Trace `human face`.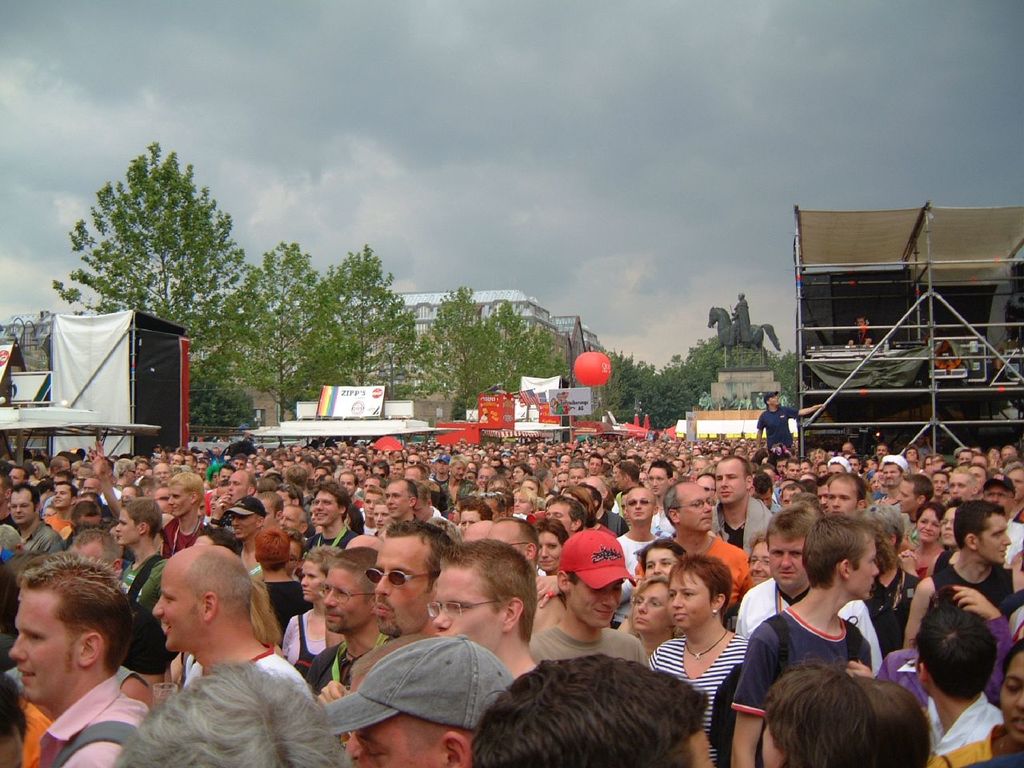
Traced to <bbox>666, 571, 707, 629</bbox>.
